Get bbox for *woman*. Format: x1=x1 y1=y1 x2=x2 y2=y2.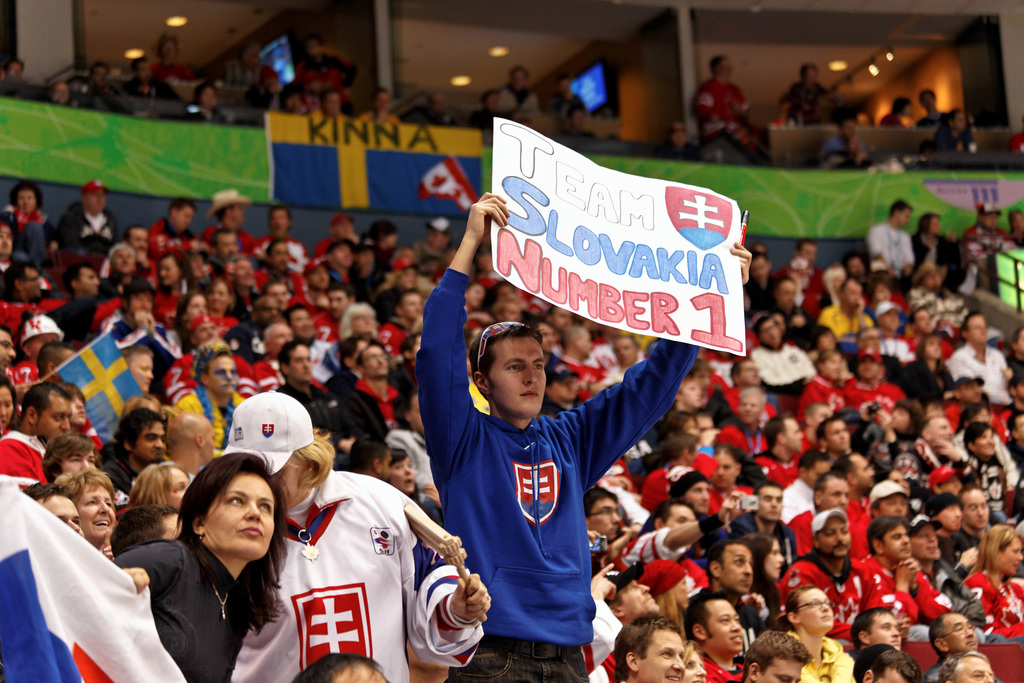
x1=733 y1=532 x2=787 y2=604.
